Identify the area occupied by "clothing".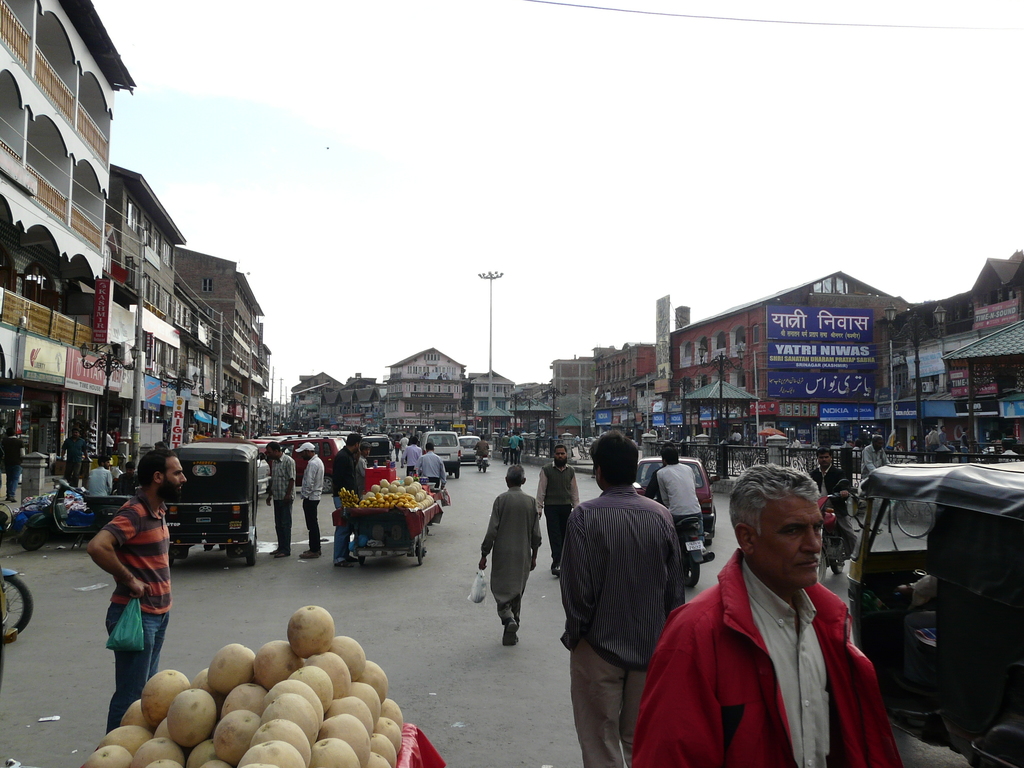
Area: bbox=[656, 461, 707, 538].
